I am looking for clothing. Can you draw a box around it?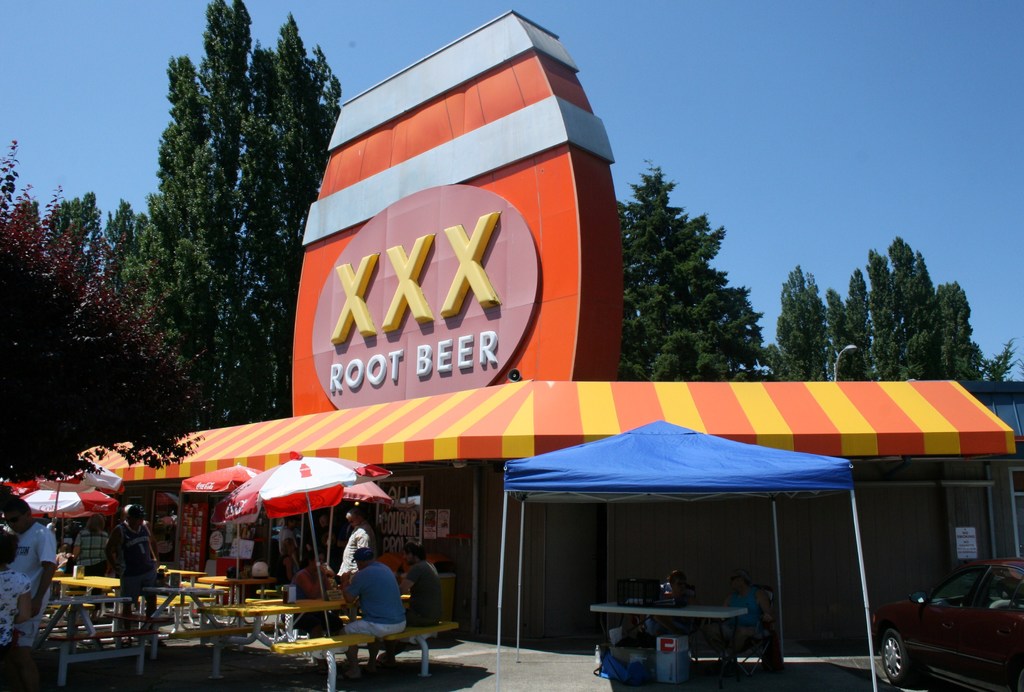
Sure, the bounding box is (336,515,380,603).
